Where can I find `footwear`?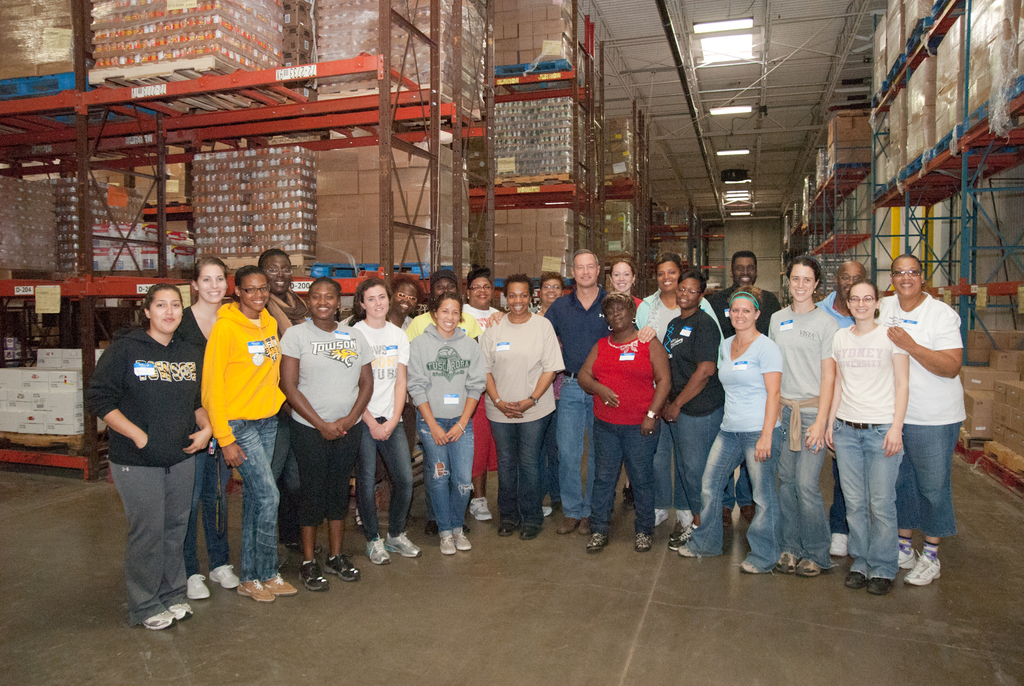
You can find it at bbox=[771, 555, 802, 575].
